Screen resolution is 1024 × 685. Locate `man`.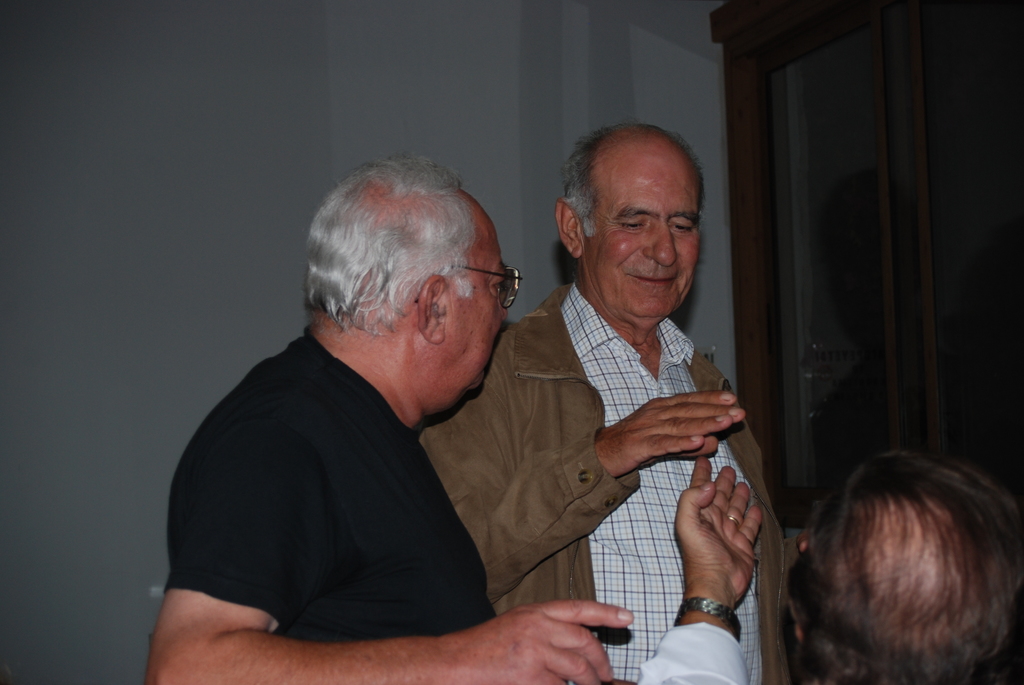
[left=630, top=450, right=1023, bottom=684].
